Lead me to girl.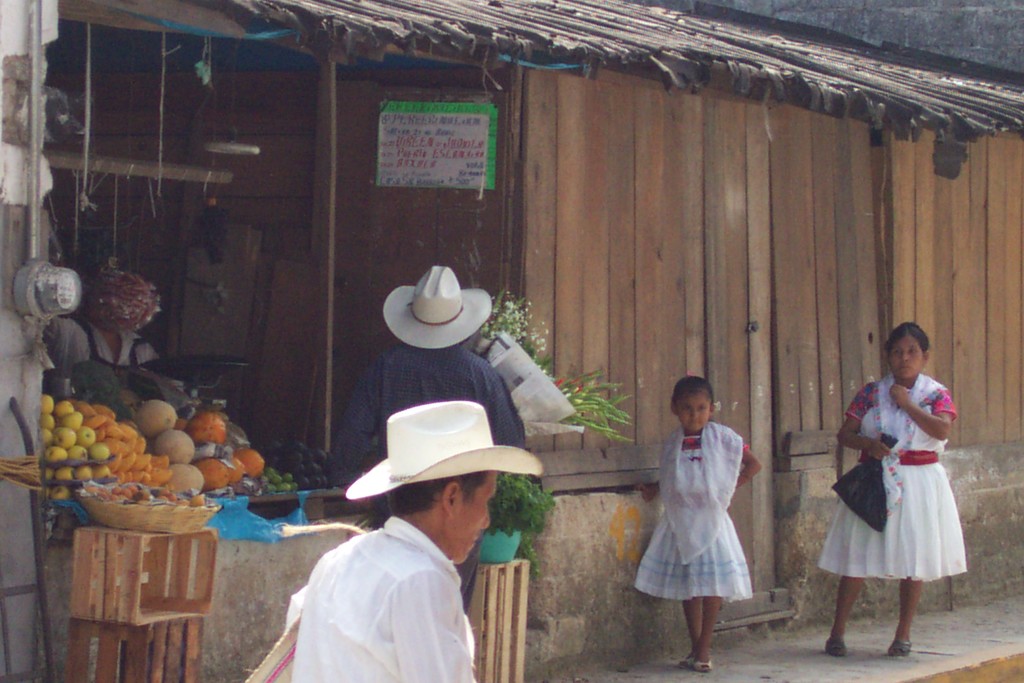
Lead to {"left": 813, "top": 318, "right": 970, "bottom": 654}.
